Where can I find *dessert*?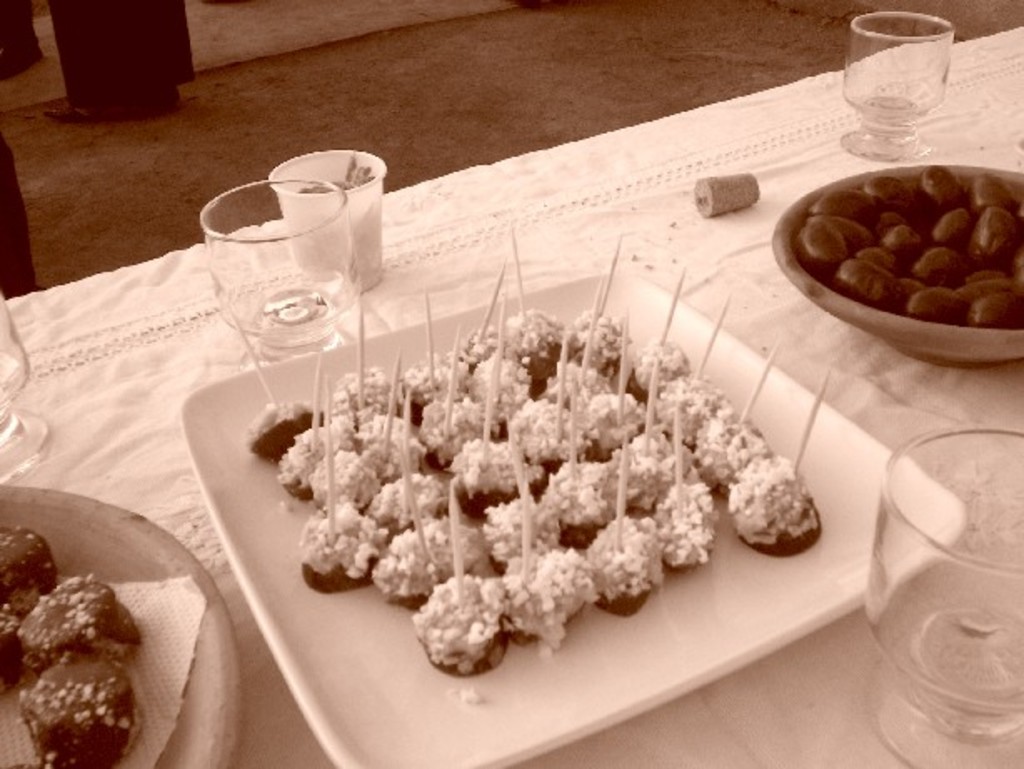
You can find it at [left=20, top=656, right=117, bottom=767].
